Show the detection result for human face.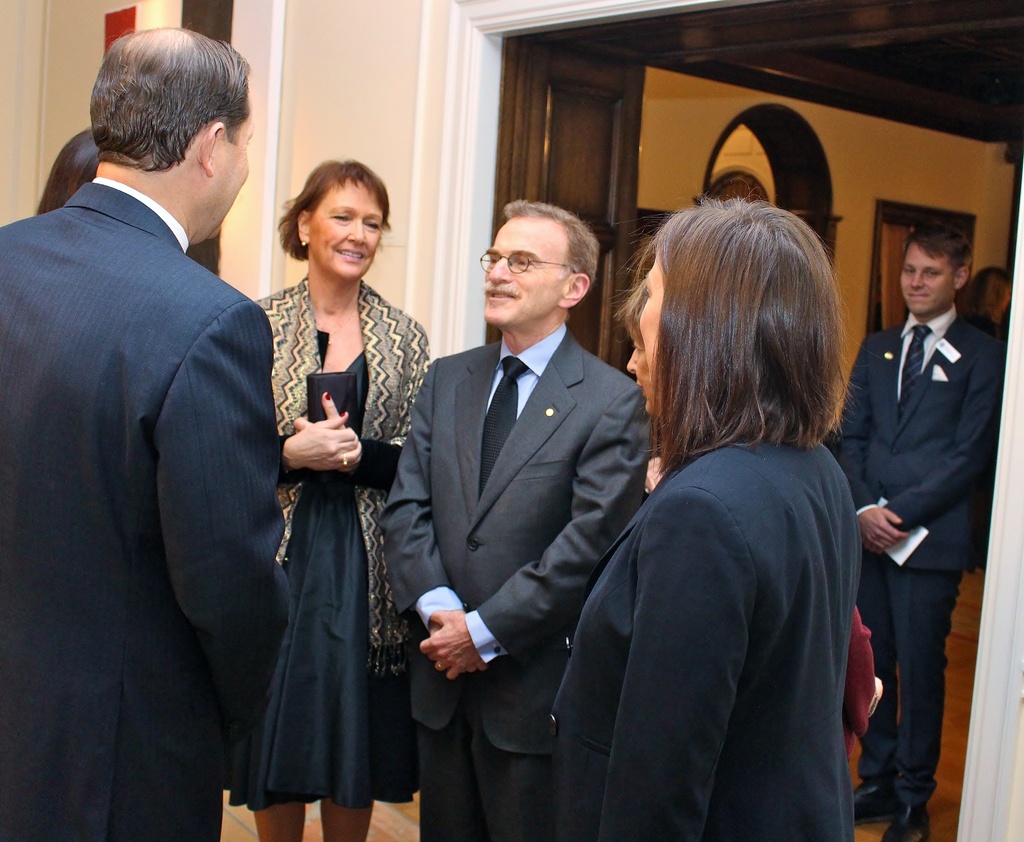
484/216/569/323.
